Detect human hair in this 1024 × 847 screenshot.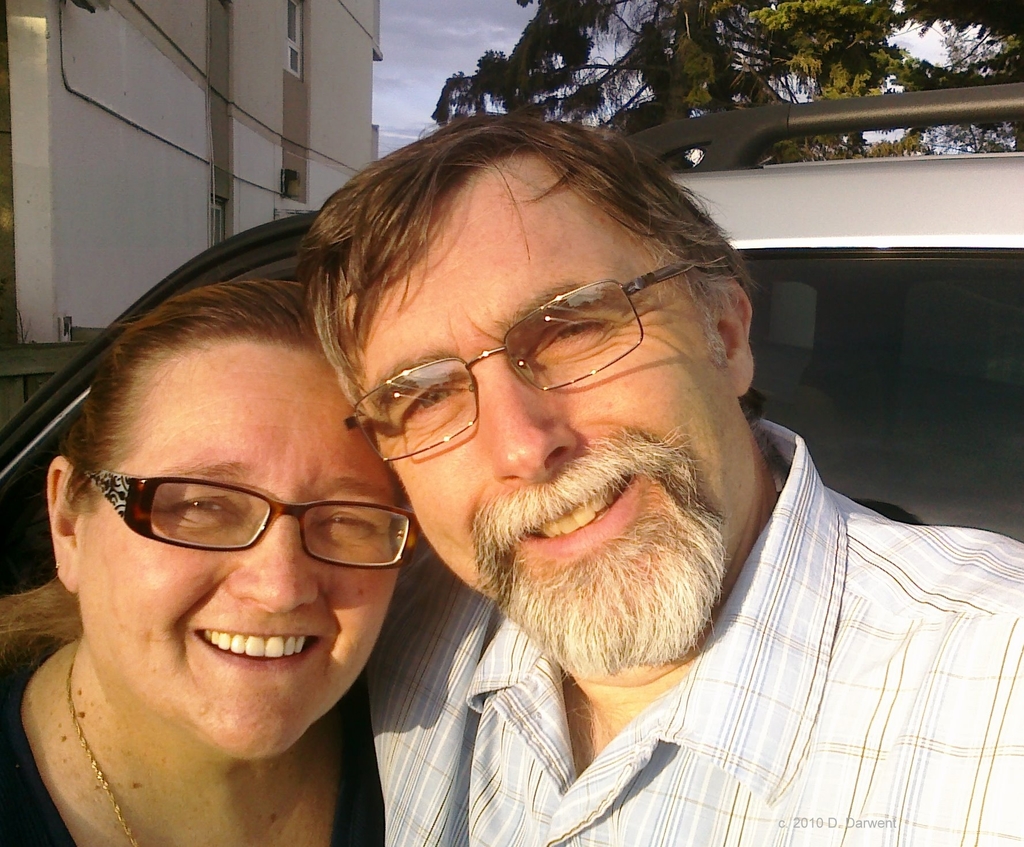
Detection: (279, 93, 764, 501).
